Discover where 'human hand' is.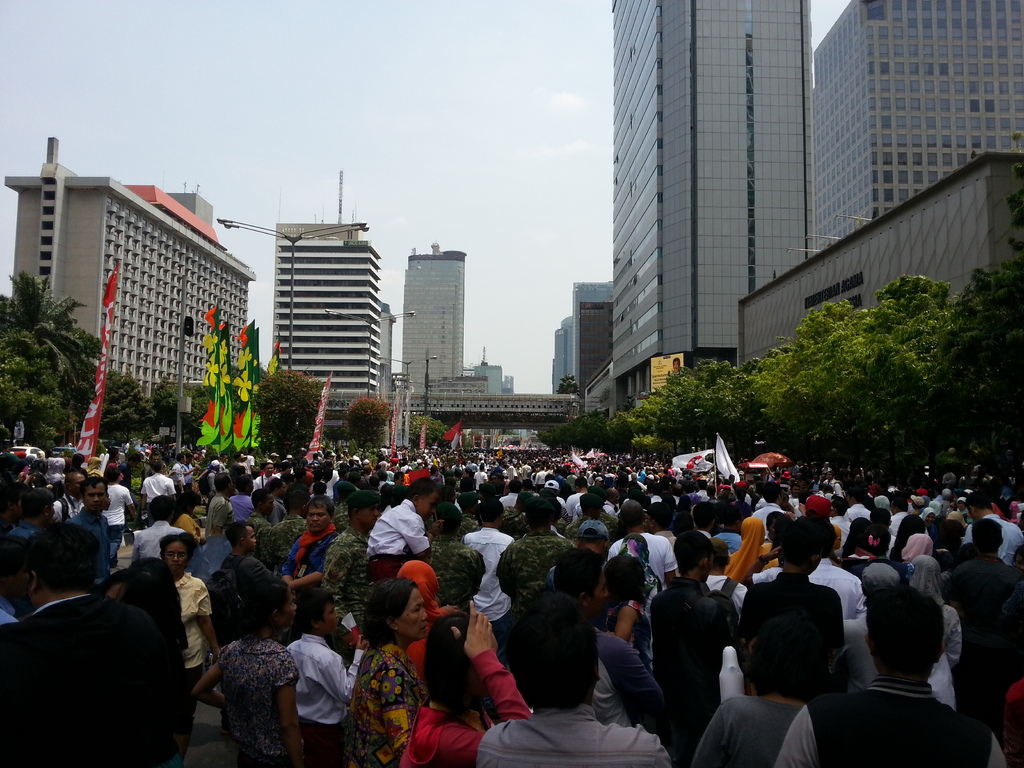
Discovered at bbox(356, 634, 369, 651).
